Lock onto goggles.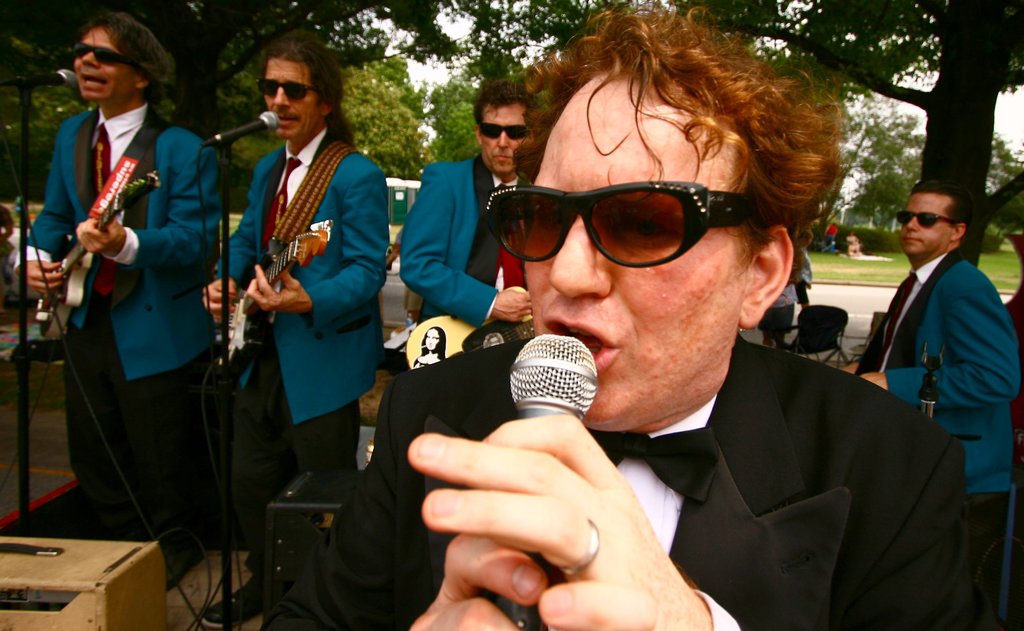
Locked: locate(470, 158, 724, 266).
